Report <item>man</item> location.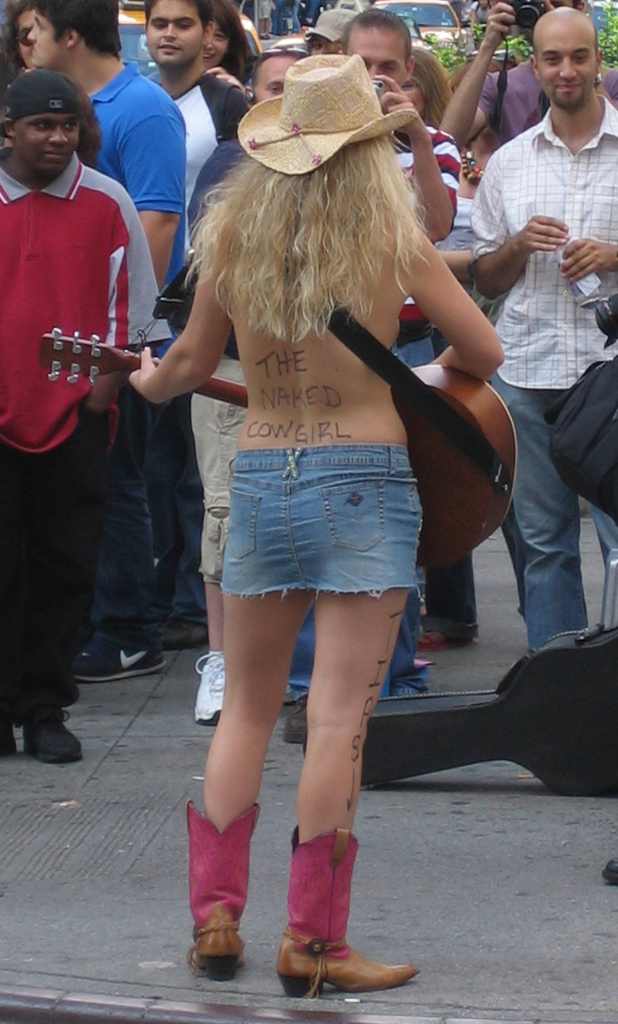
Report: x1=0, y1=69, x2=157, y2=774.
